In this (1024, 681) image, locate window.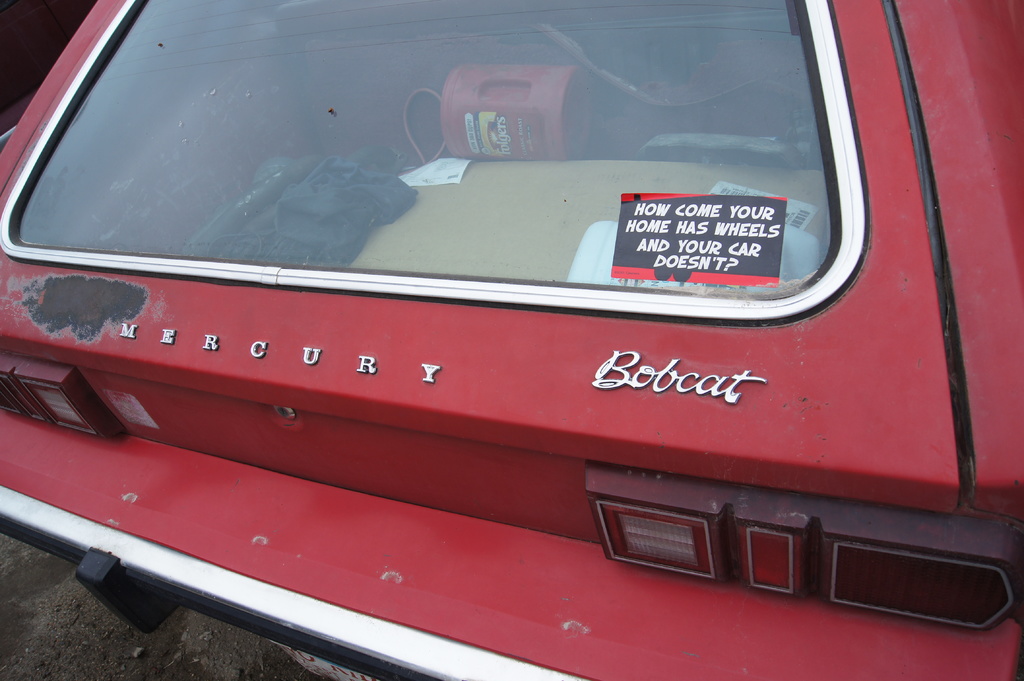
Bounding box: pyautogui.locateOnScreen(7, 0, 833, 299).
